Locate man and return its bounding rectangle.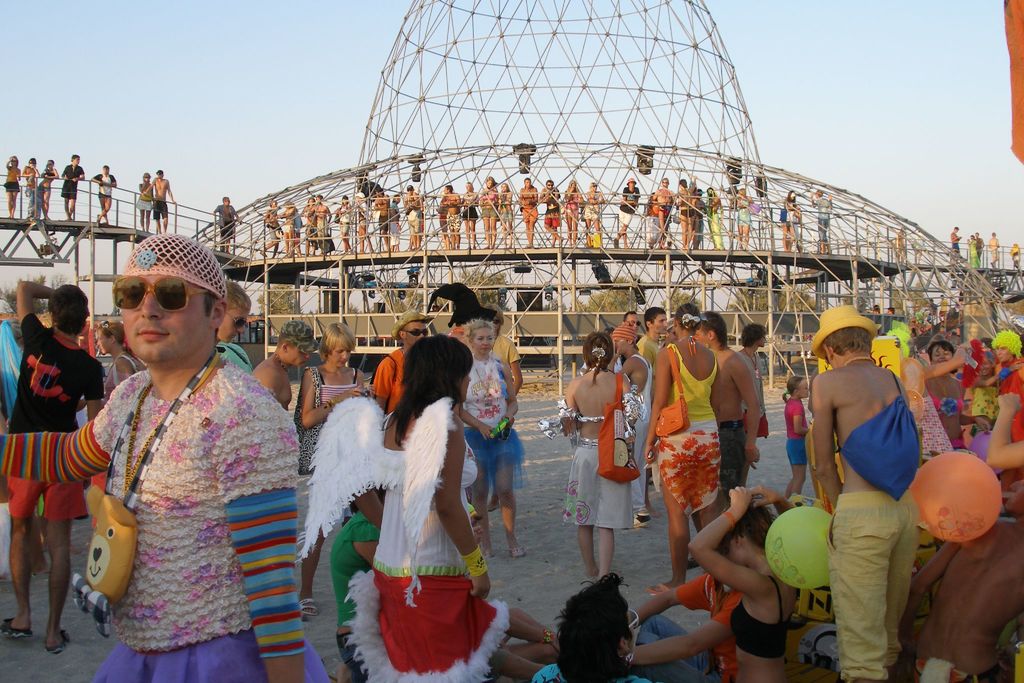
select_region(0, 277, 110, 650).
